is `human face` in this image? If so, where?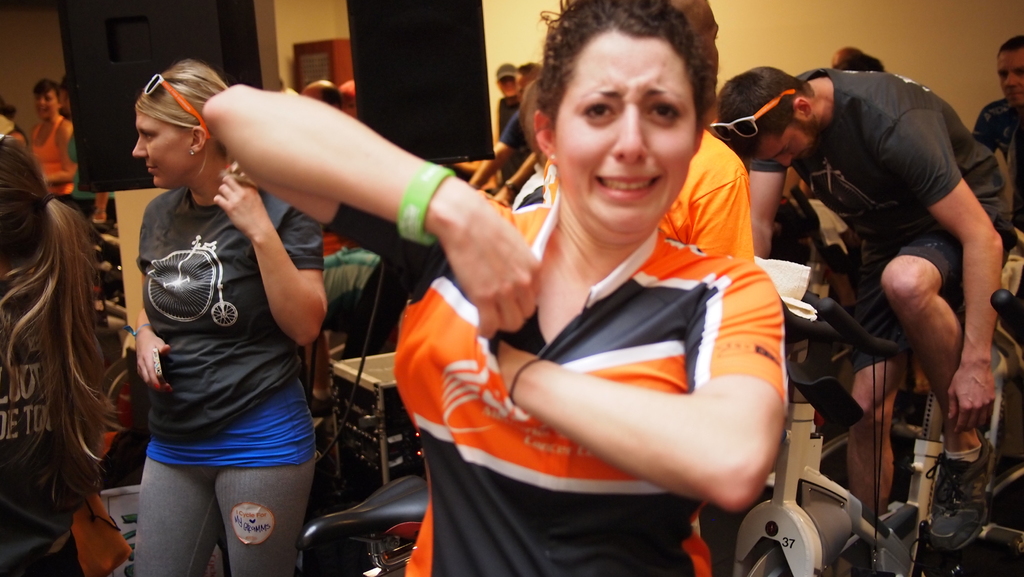
Yes, at 554, 31, 692, 238.
